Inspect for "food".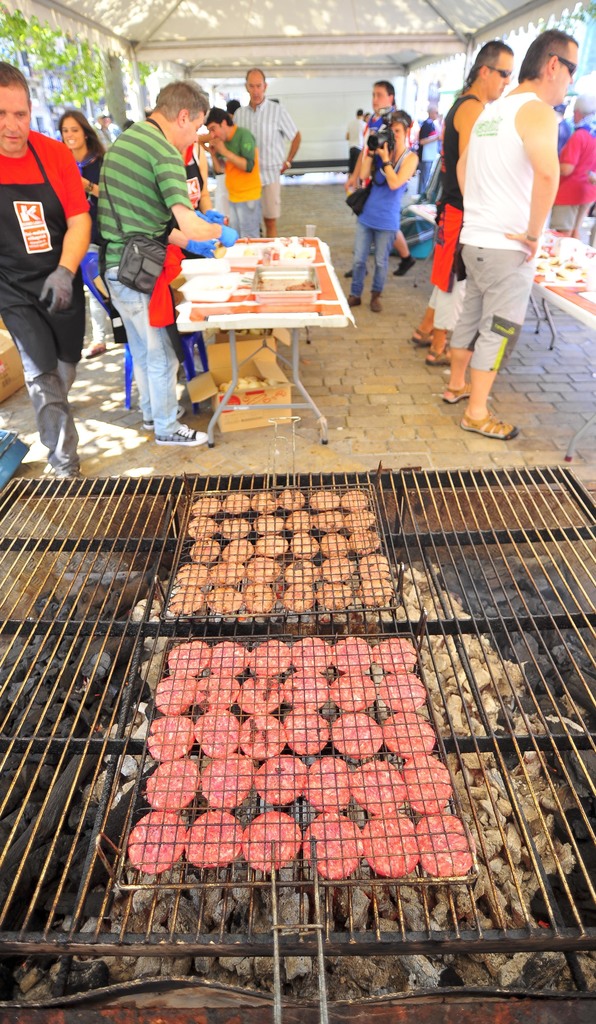
Inspection: (left=128, top=810, right=190, bottom=872).
